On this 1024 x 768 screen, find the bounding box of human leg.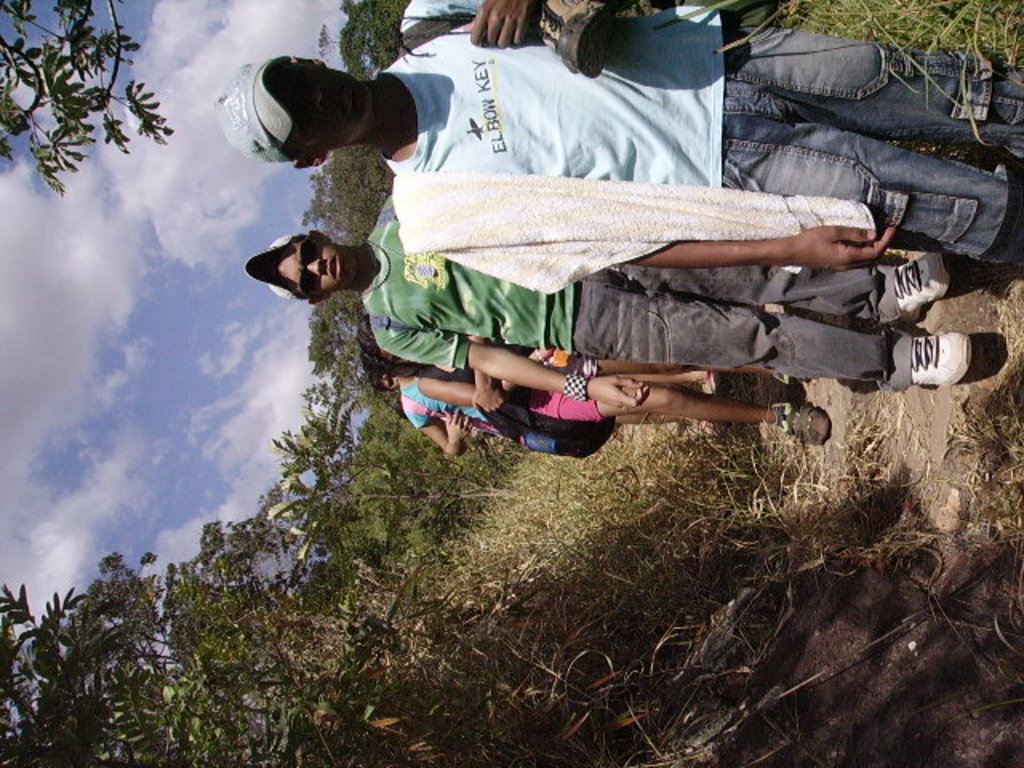
Bounding box: (left=579, top=283, right=979, bottom=387).
